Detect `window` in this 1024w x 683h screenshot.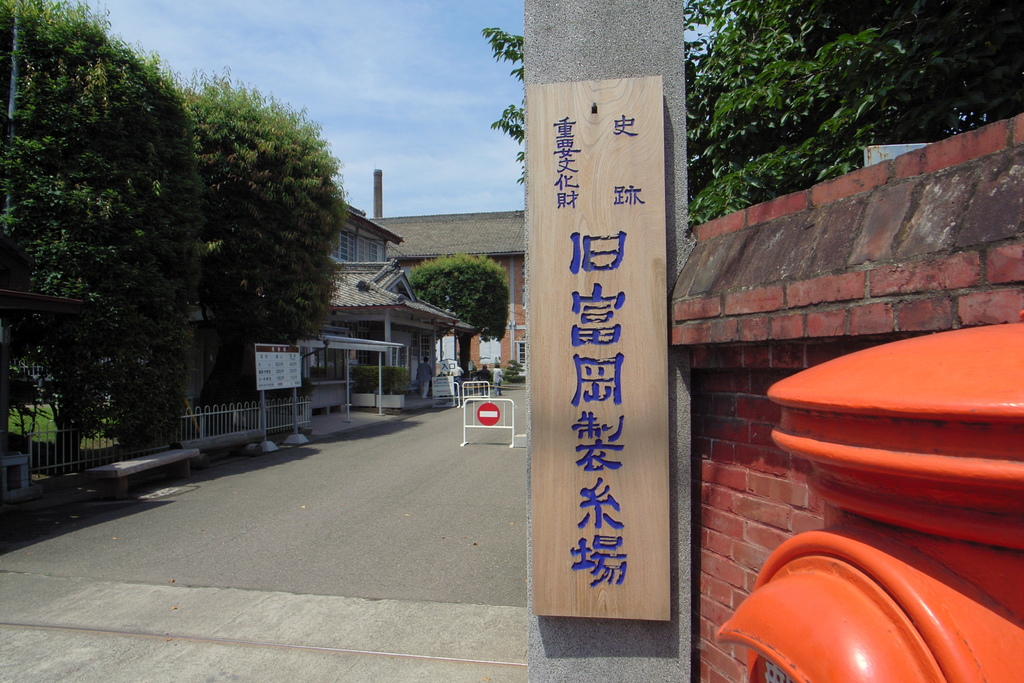
Detection: x1=304 y1=347 x2=345 y2=383.
